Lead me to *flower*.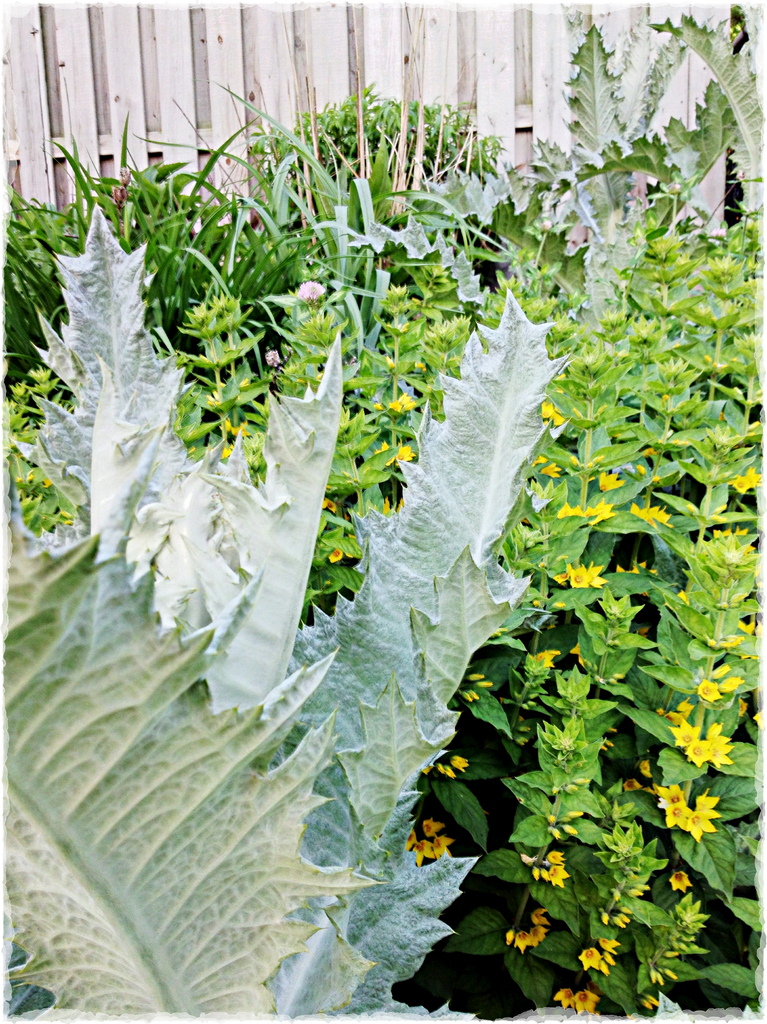
Lead to <bbox>553, 566, 572, 588</bbox>.
